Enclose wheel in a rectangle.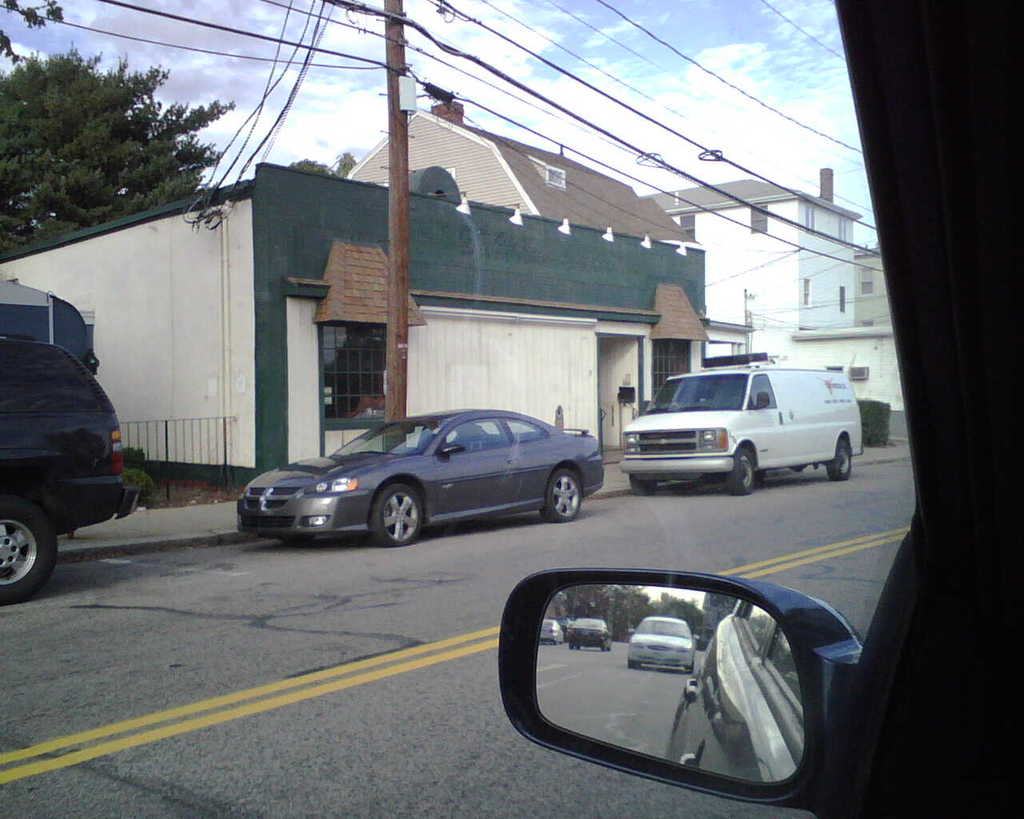
[366, 479, 427, 551].
